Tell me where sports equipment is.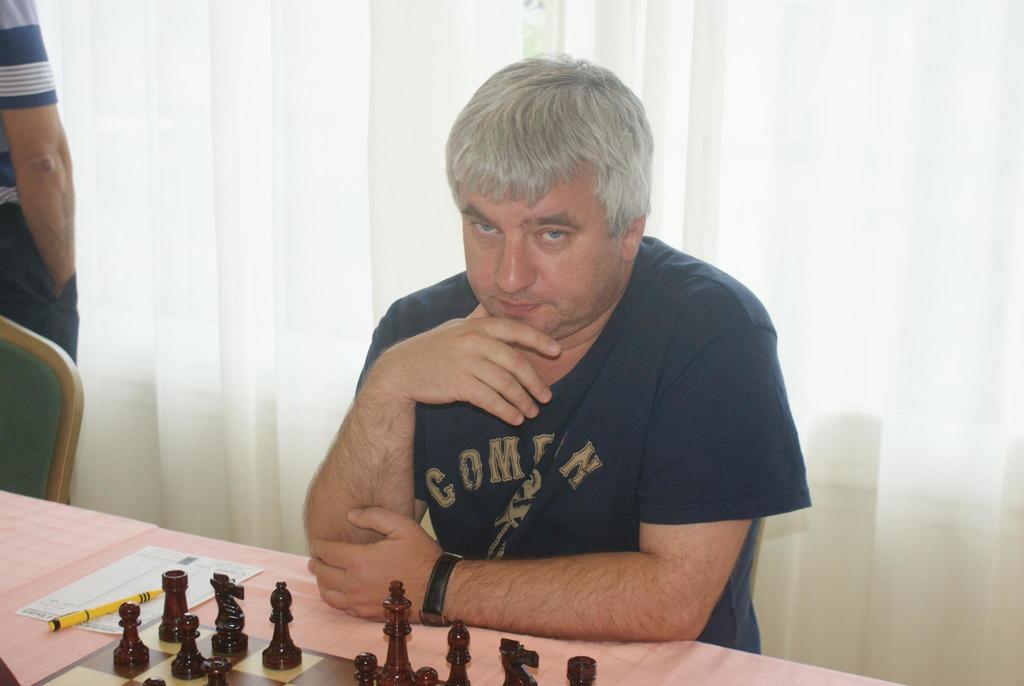
sports equipment is at box(155, 564, 596, 685).
